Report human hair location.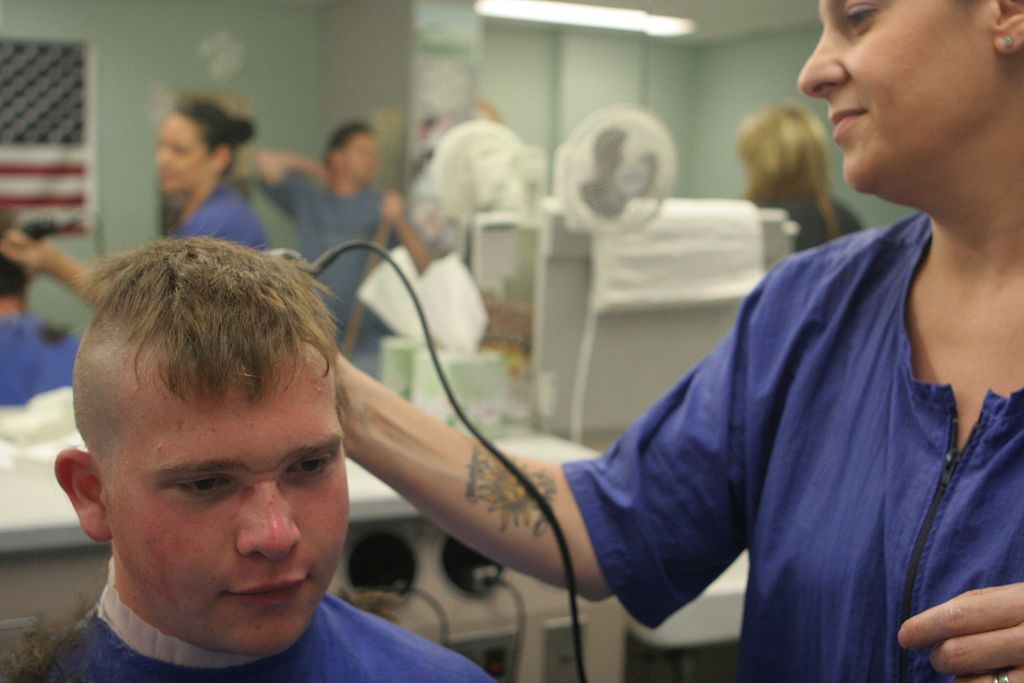
Report: x1=71 y1=224 x2=348 y2=428.
